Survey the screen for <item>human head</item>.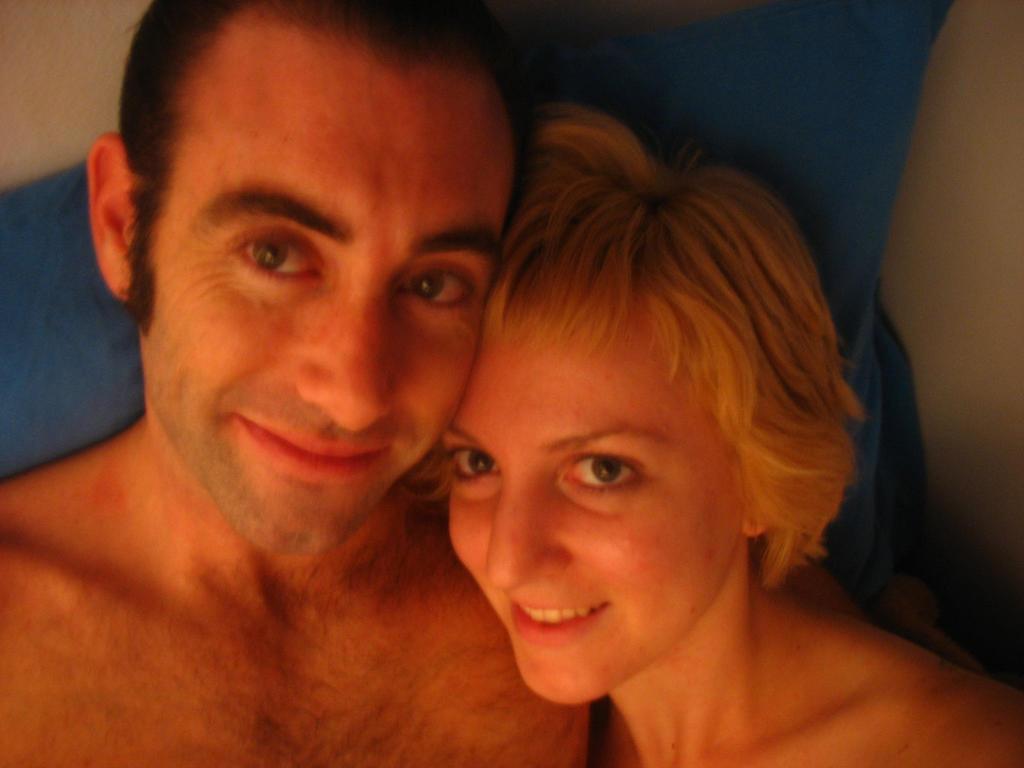
Survey found: bbox(437, 124, 845, 652).
